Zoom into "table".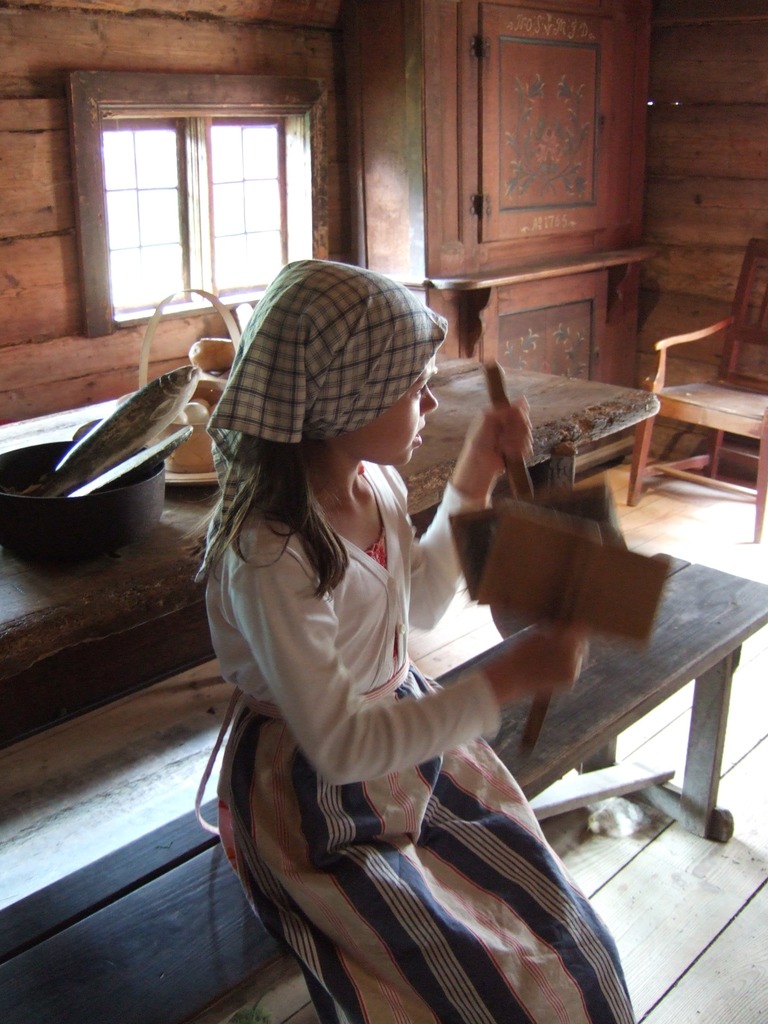
Zoom target: {"left": 0, "top": 616, "right": 767, "bottom": 1023}.
